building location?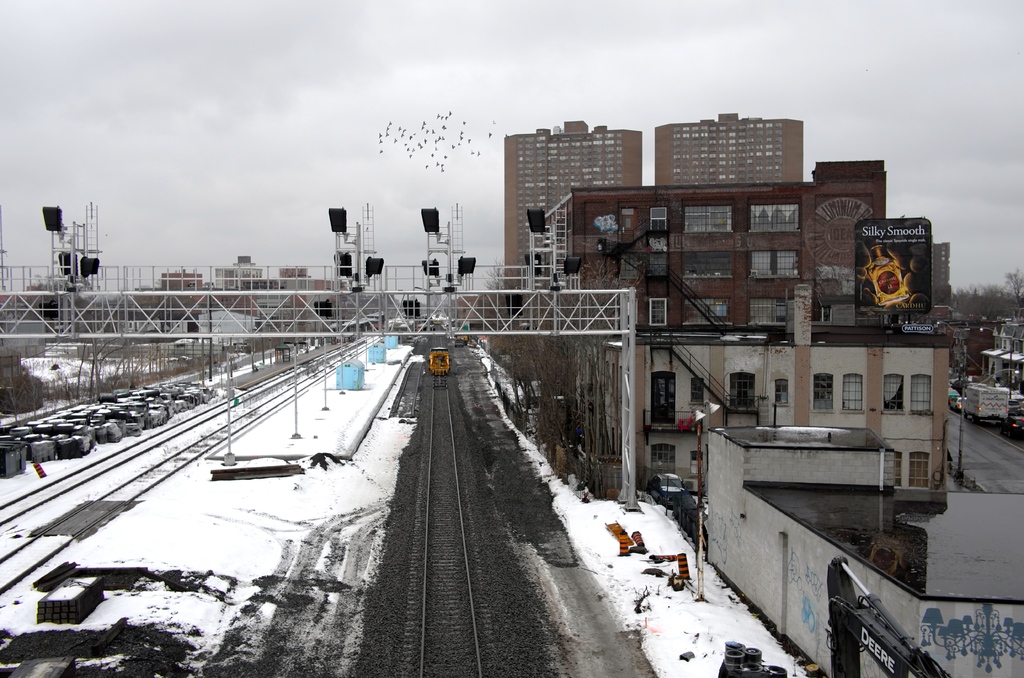
(591,285,950,492)
